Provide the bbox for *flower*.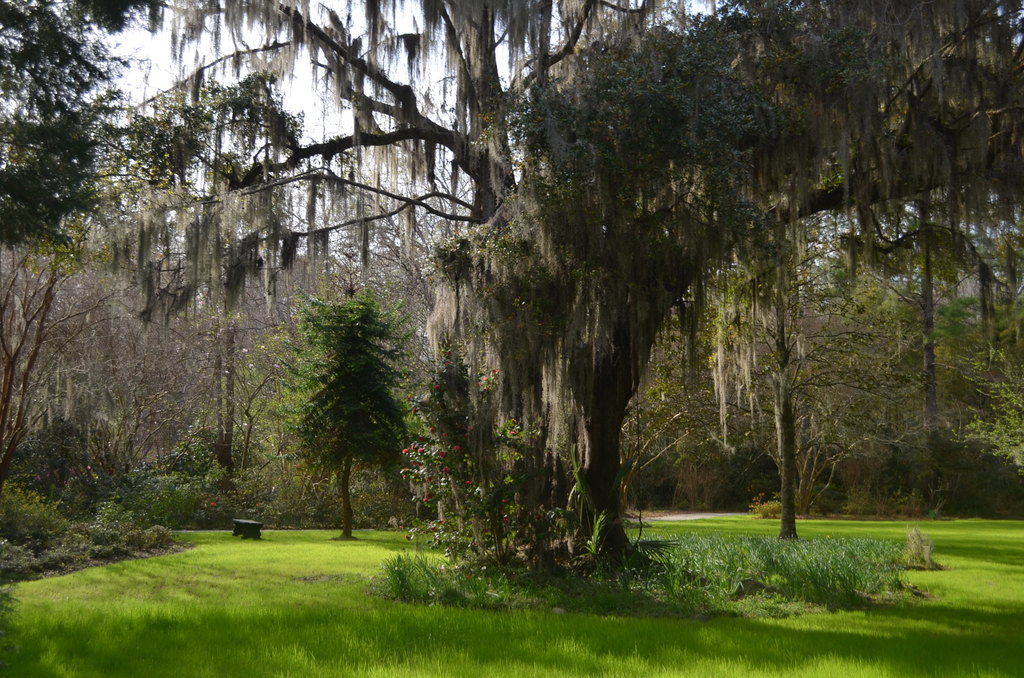
bbox=(429, 380, 445, 390).
